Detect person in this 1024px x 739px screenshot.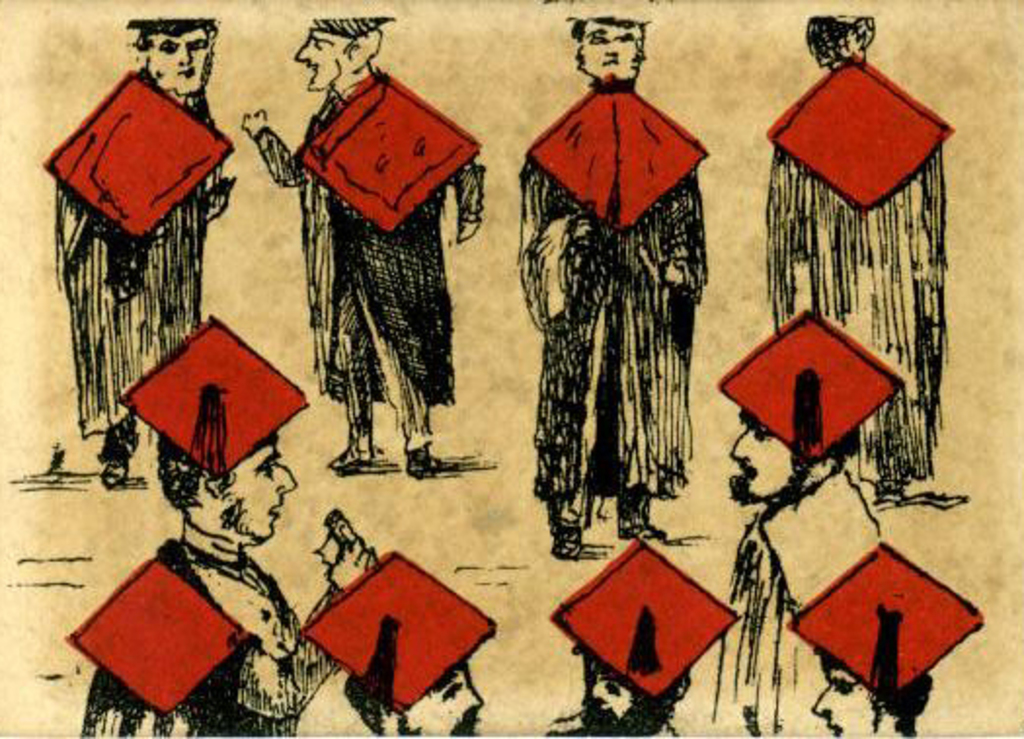
Detection: bbox=(778, 544, 985, 733).
